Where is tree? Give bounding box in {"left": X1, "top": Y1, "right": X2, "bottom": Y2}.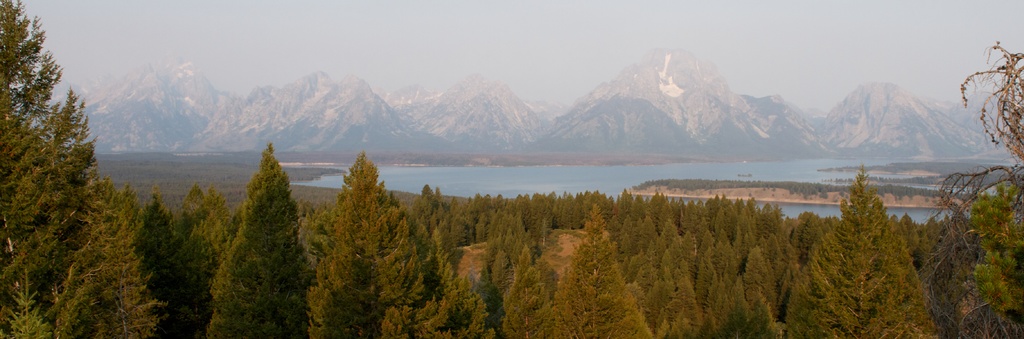
{"left": 168, "top": 224, "right": 214, "bottom": 280}.
